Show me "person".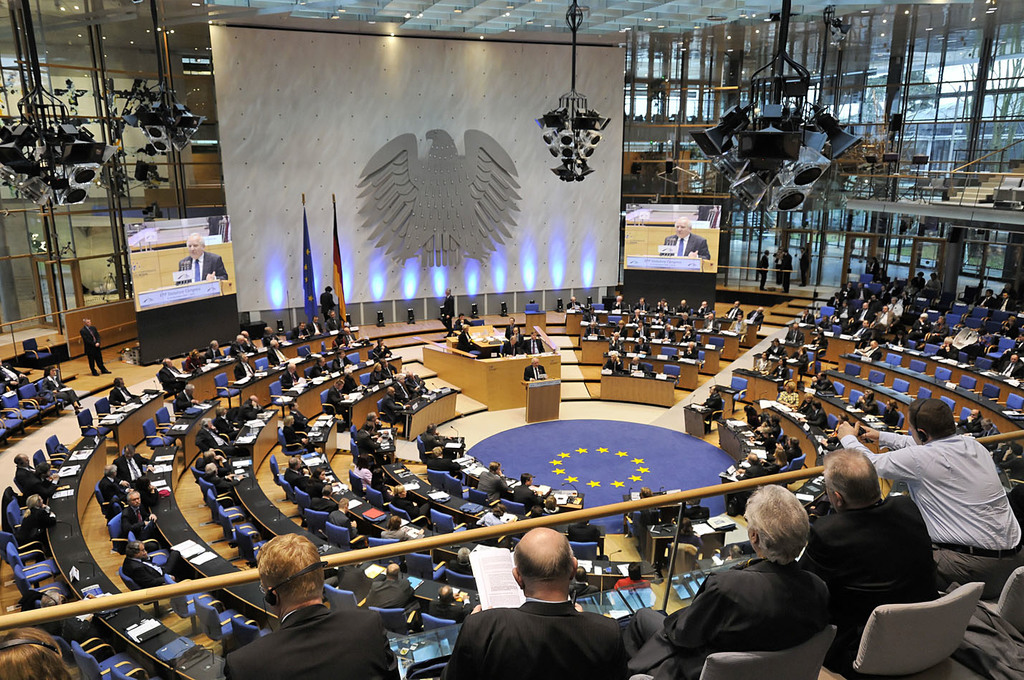
"person" is here: 42:363:85:408.
